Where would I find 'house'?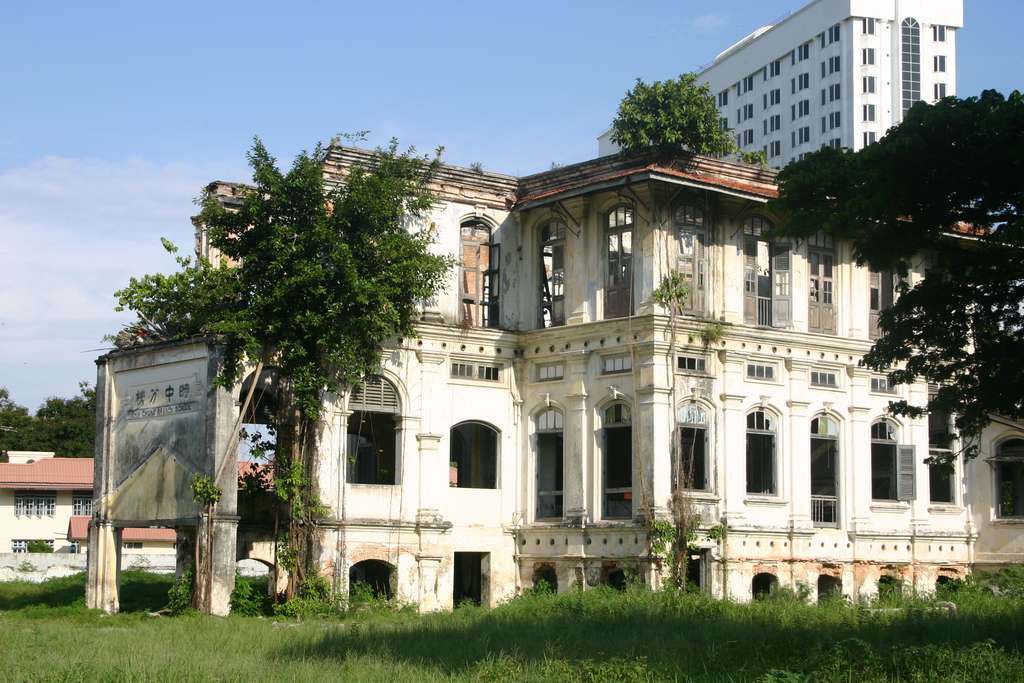
At 0, 445, 278, 562.
